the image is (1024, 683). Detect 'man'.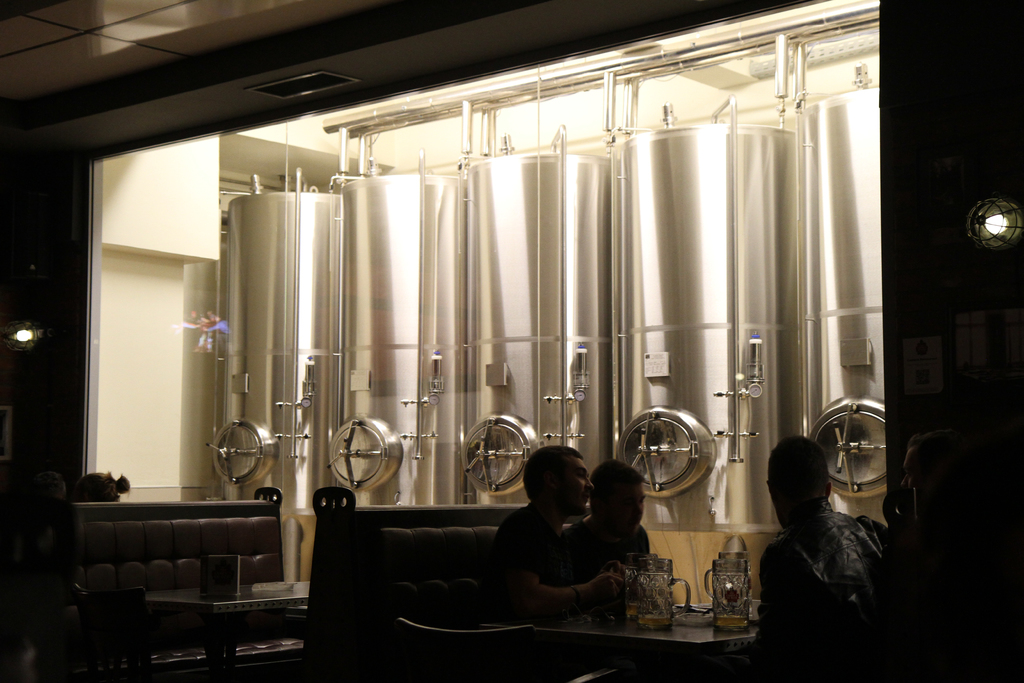
Detection: 485:442:619:602.
